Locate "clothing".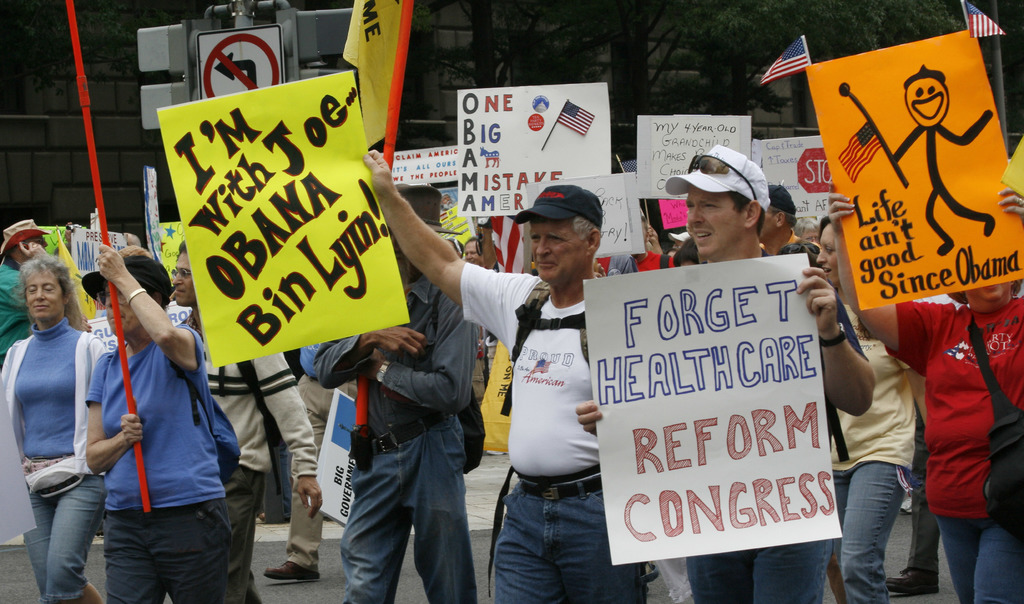
Bounding box: (0,314,105,603).
